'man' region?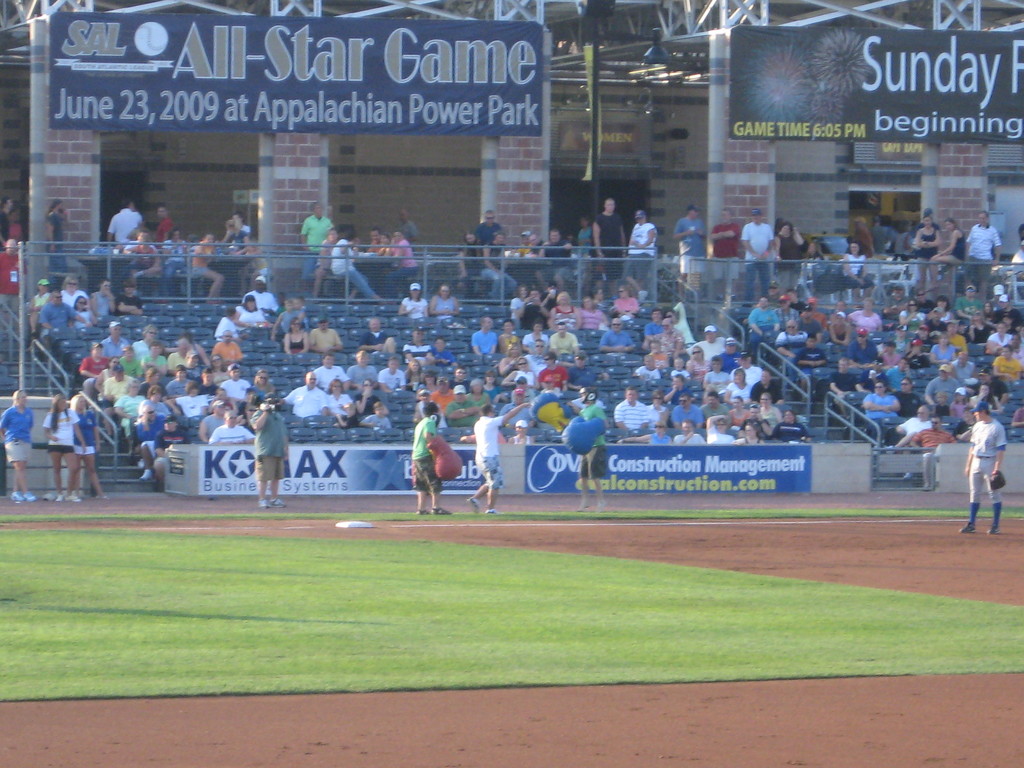
162 365 196 397
